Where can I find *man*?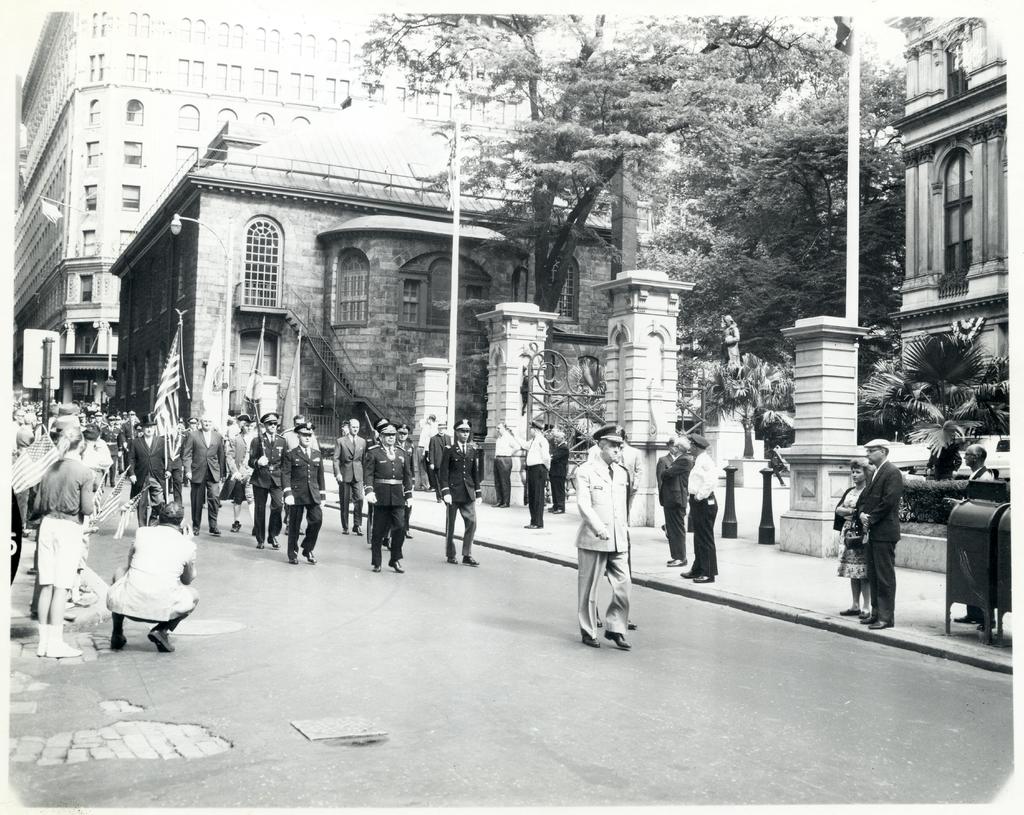
You can find it at rect(247, 412, 284, 549).
